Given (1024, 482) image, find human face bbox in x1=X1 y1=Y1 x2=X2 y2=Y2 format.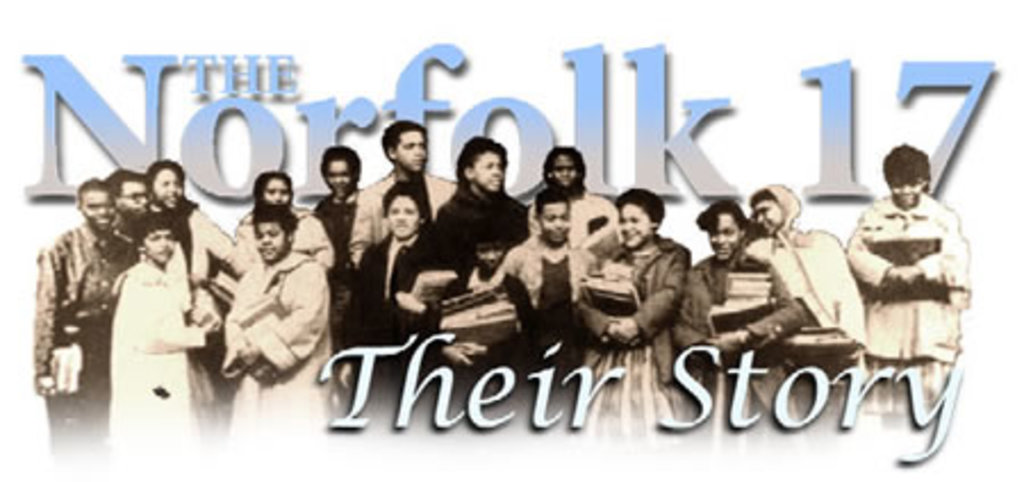
x1=478 y1=246 x2=510 y2=268.
